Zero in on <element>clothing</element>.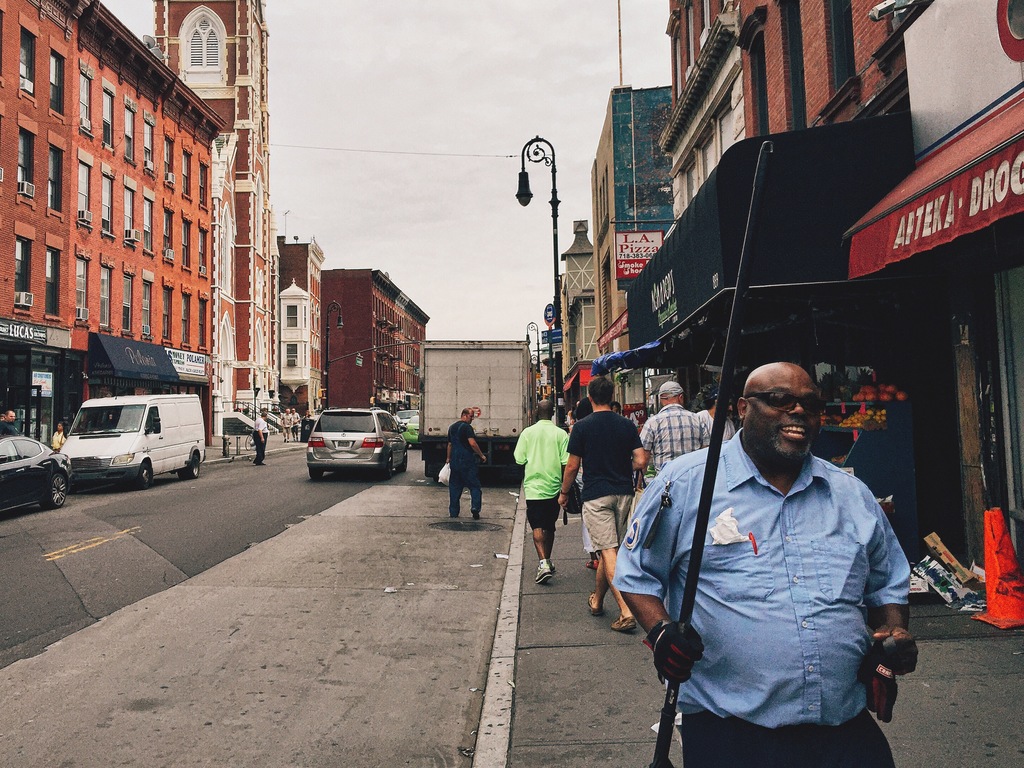
Zeroed in: select_region(298, 414, 315, 422).
